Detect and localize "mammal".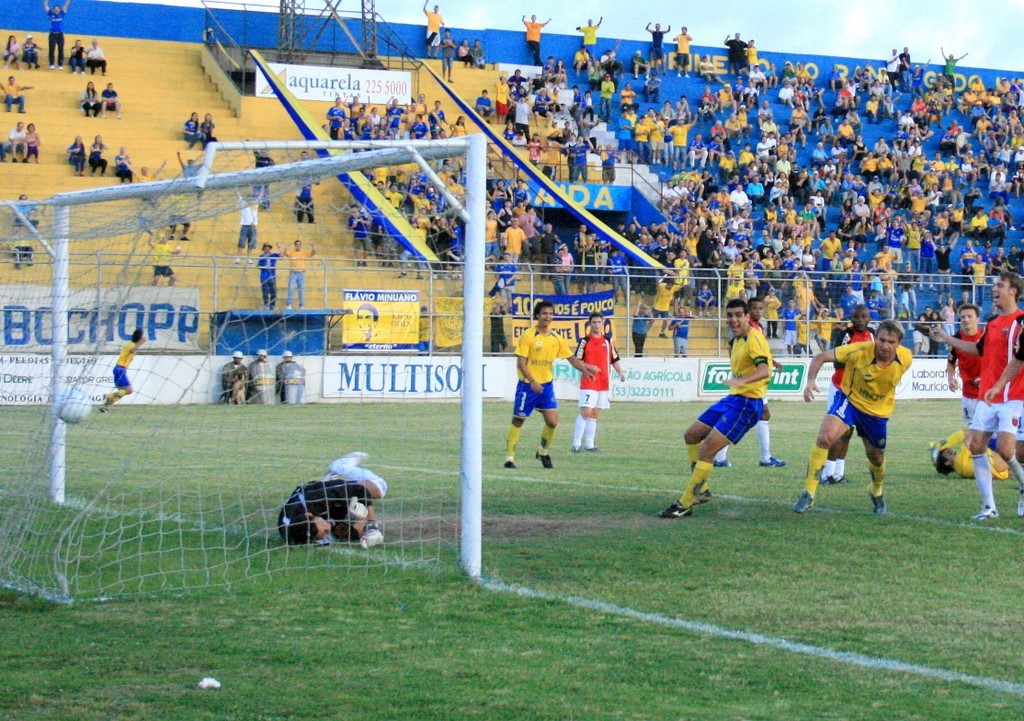
Localized at {"x1": 18, "y1": 35, "x2": 42, "y2": 67}.
